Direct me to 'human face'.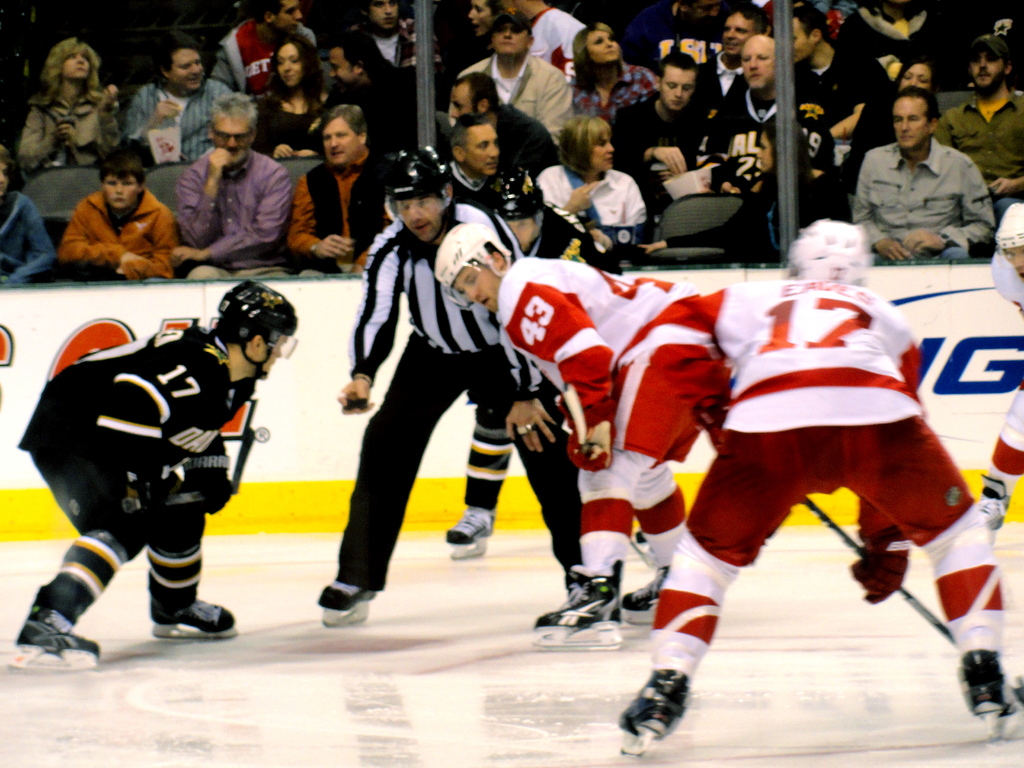
Direction: <box>896,63,931,93</box>.
